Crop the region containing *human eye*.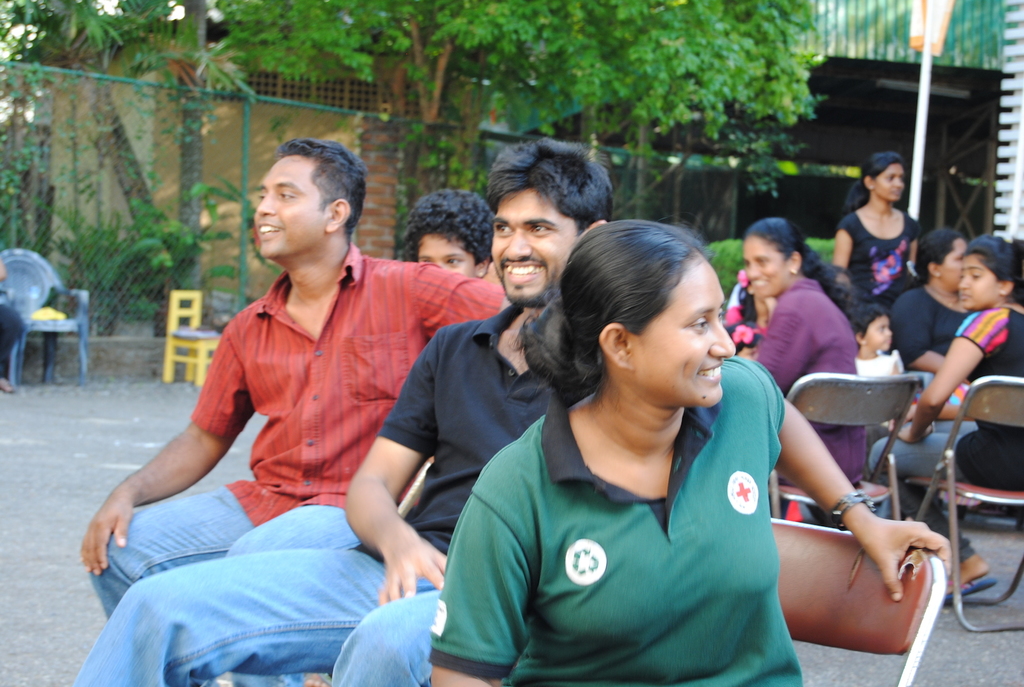
Crop region: 525,220,555,237.
